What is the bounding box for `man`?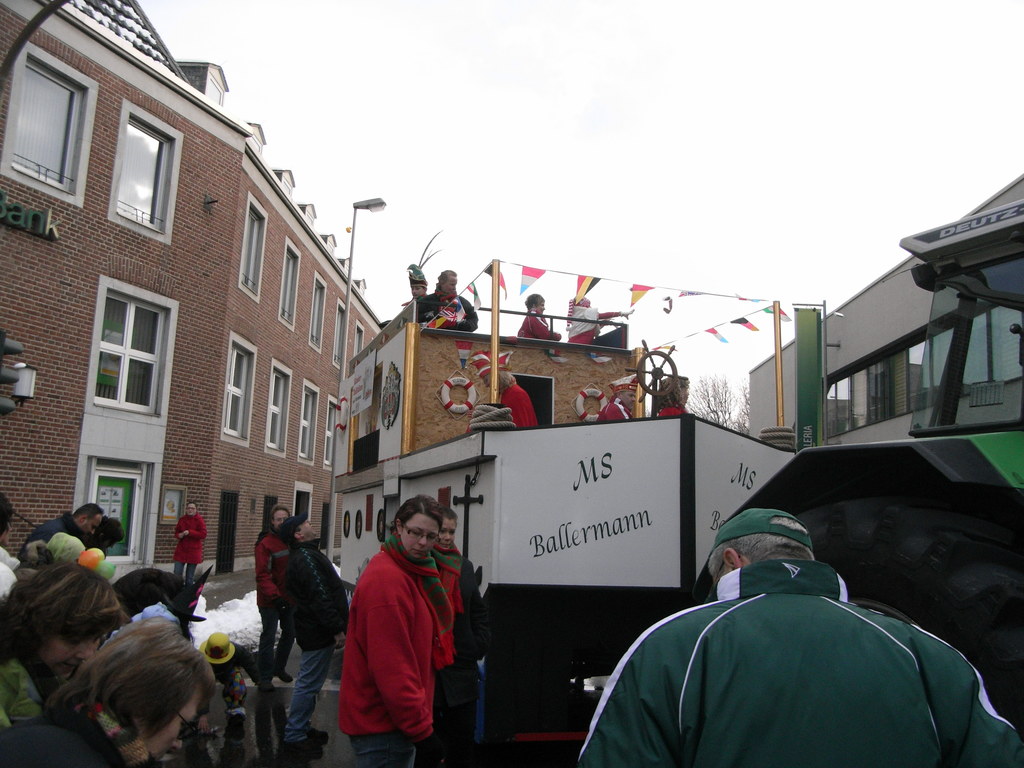
<region>416, 268, 481, 327</region>.
